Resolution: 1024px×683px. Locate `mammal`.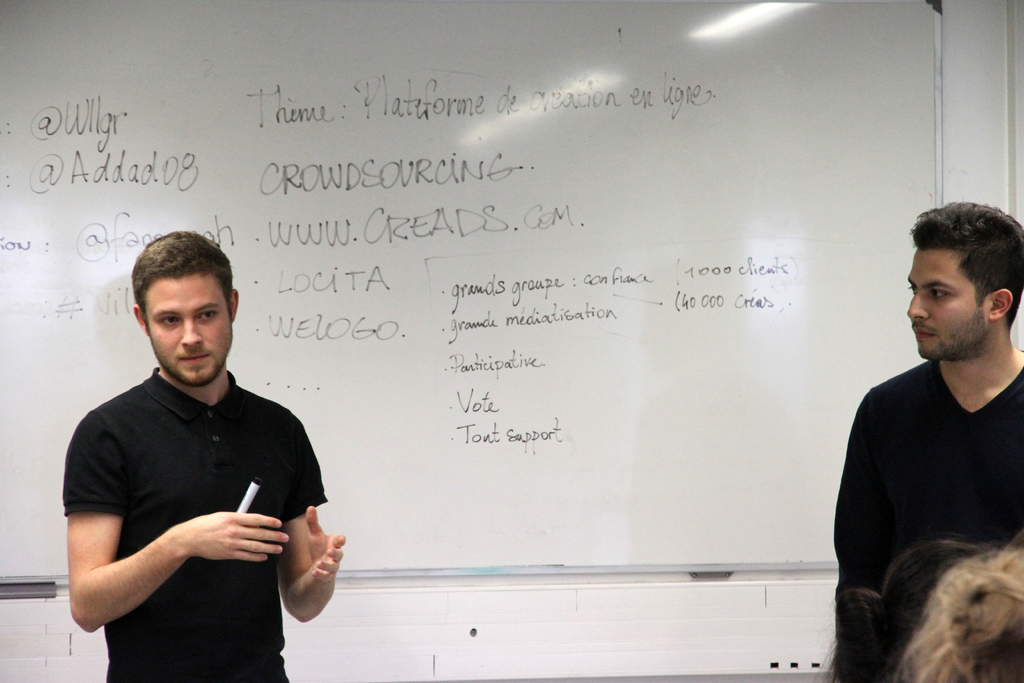
x1=819, y1=276, x2=1023, y2=682.
